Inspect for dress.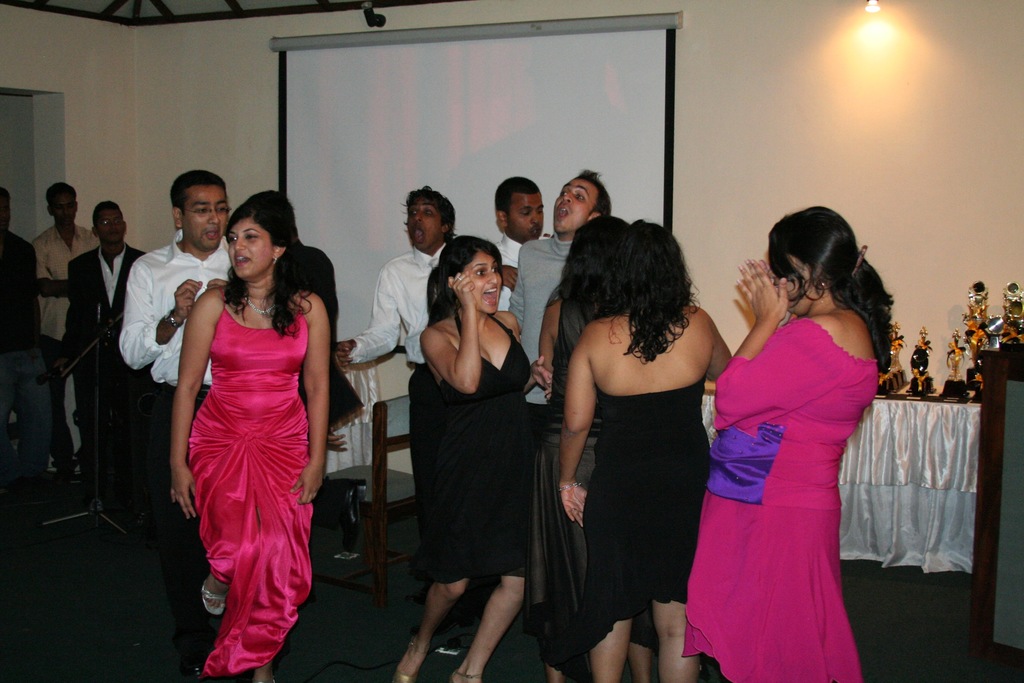
Inspection: [540,374,711,682].
